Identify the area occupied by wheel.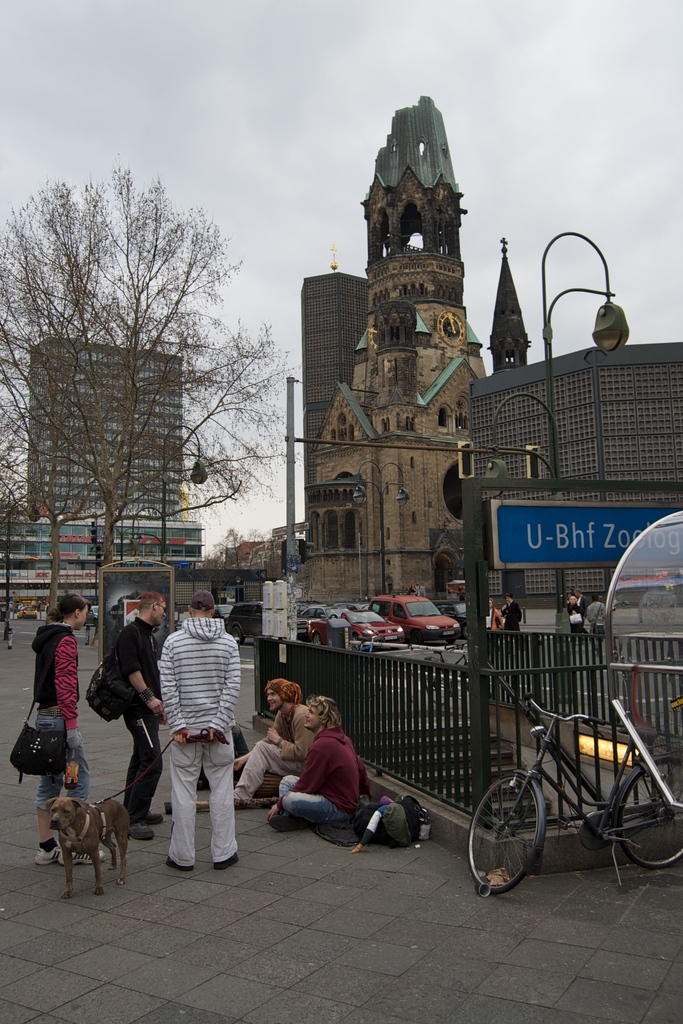
Area: <bbox>352, 634, 361, 645</bbox>.
